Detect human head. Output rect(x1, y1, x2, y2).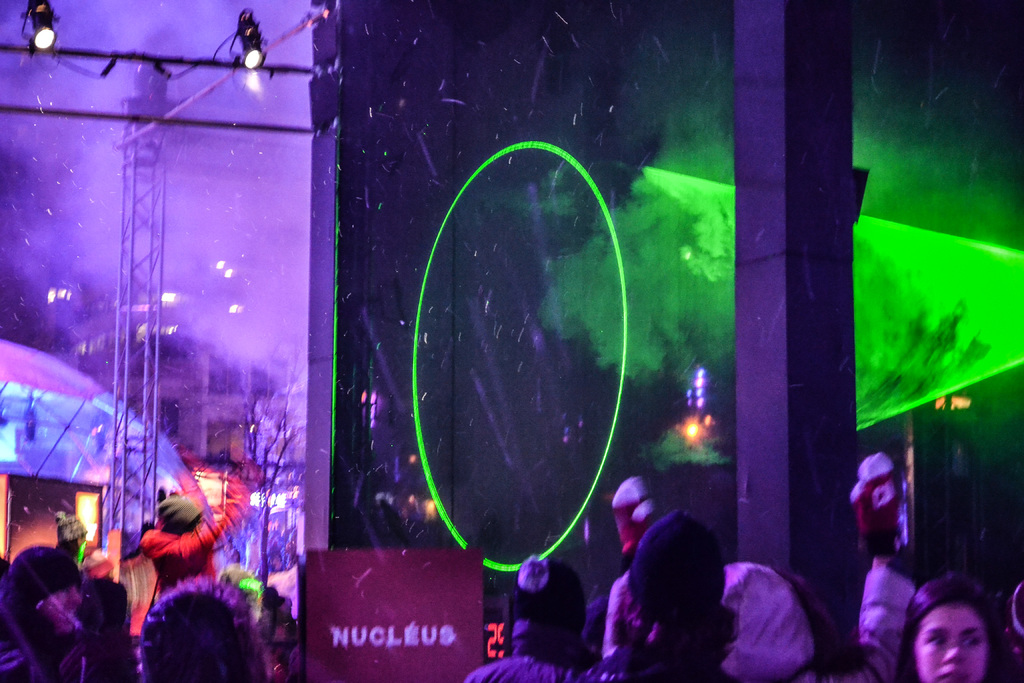
rect(849, 463, 901, 553).
